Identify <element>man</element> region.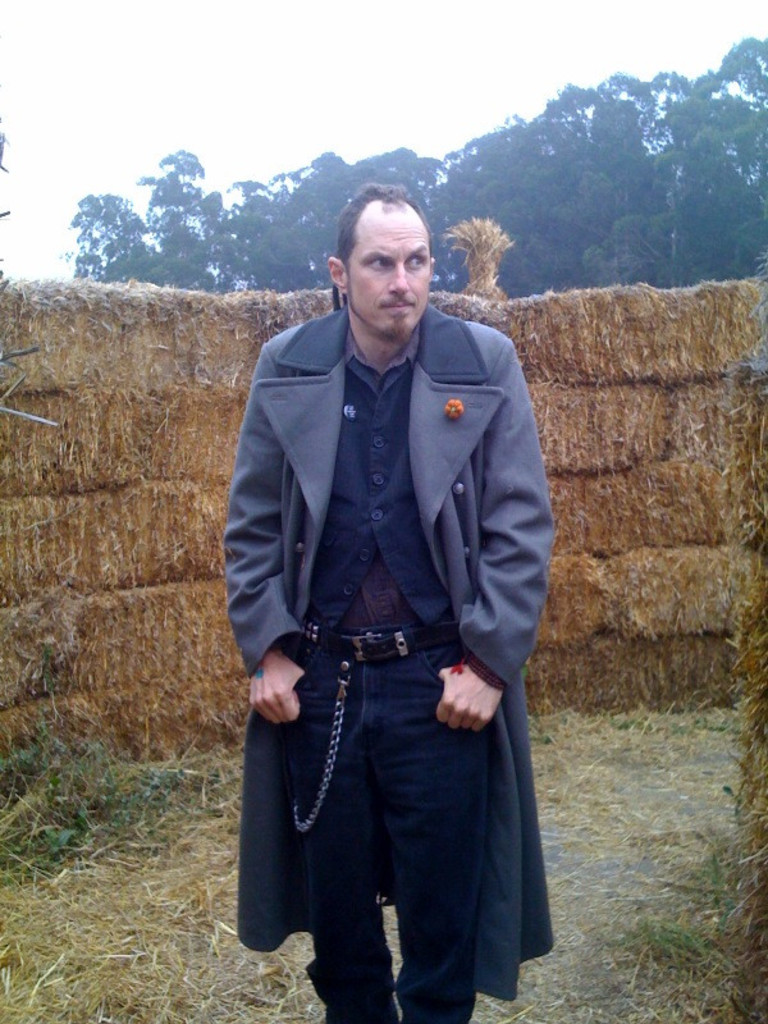
Region: box=[225, 188, 562, 1023].
